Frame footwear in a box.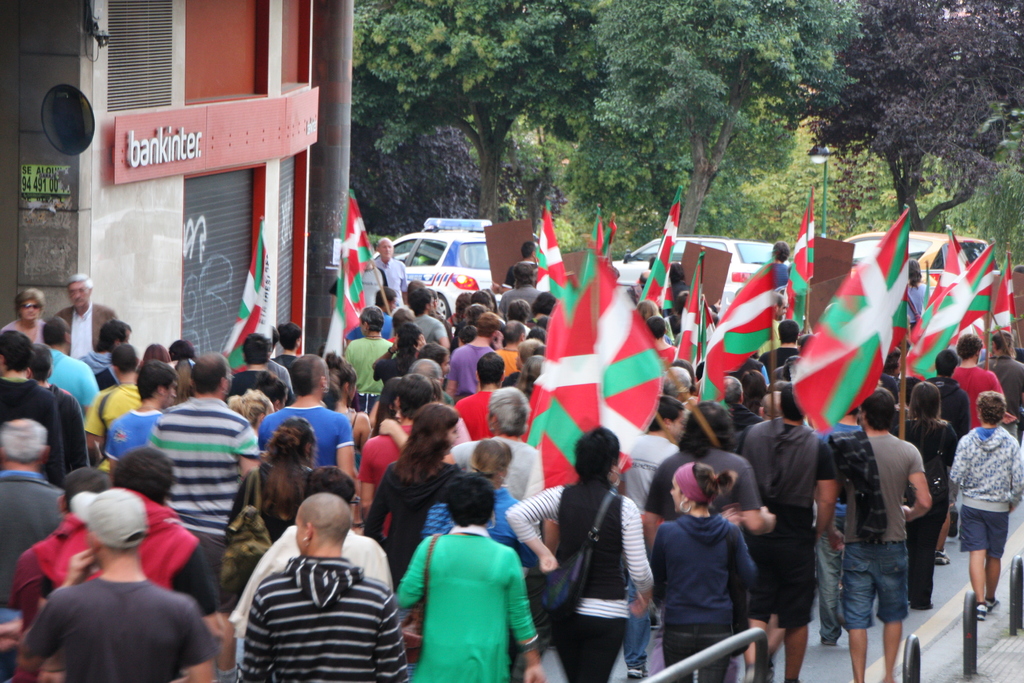
region(987, 597, 1002, 611).
